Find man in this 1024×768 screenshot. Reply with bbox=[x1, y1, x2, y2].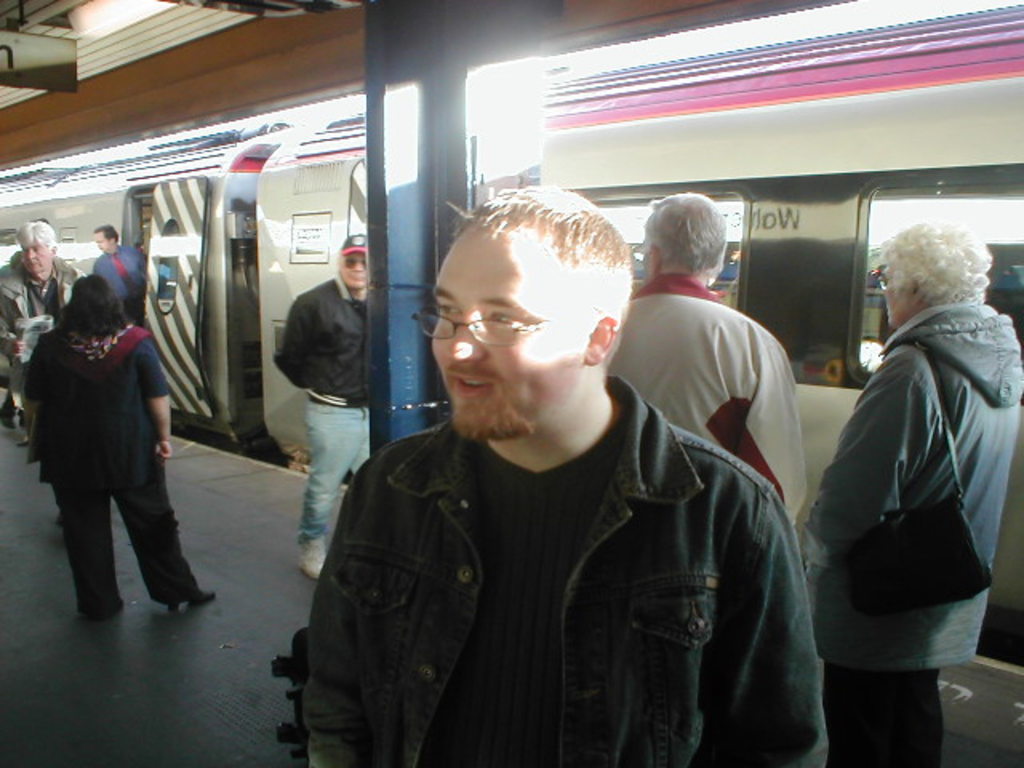
bbox=[86, 219, 152, 326].
